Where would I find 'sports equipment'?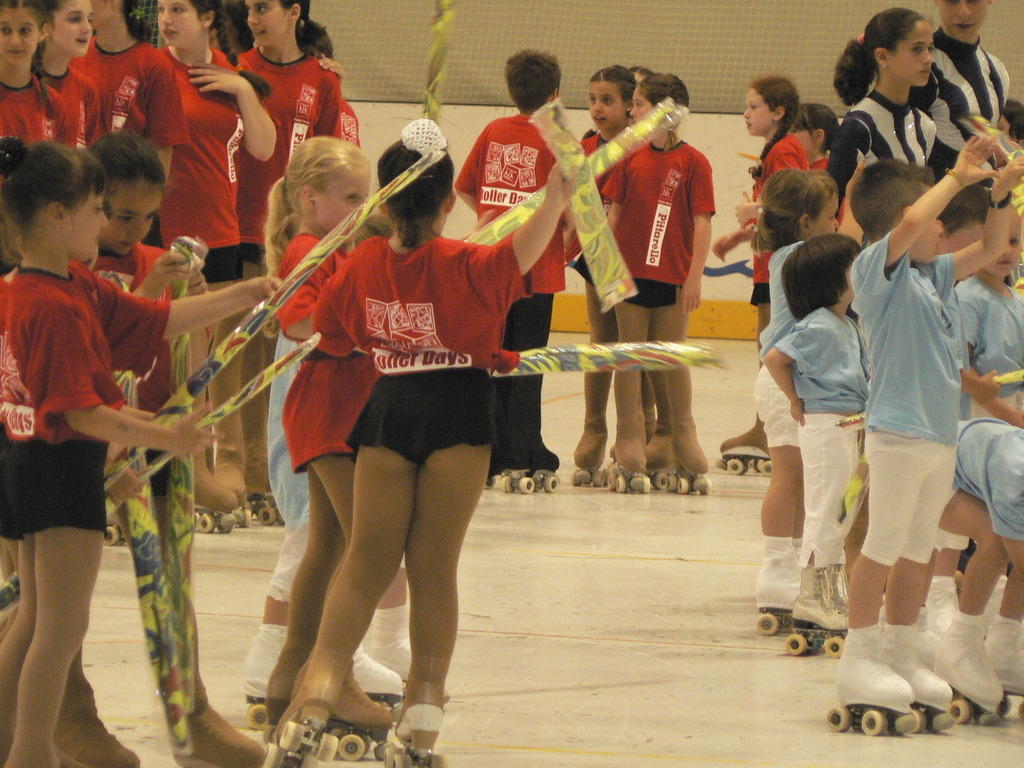
At 786:565:850:661.
